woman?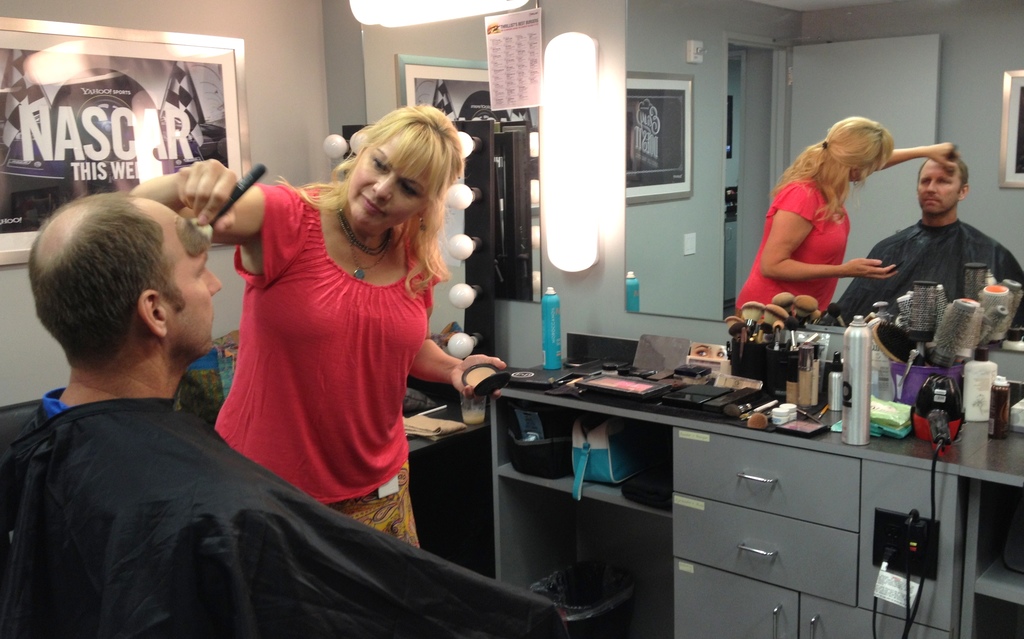
(left=746, top=120, right=940, bottom=339)
